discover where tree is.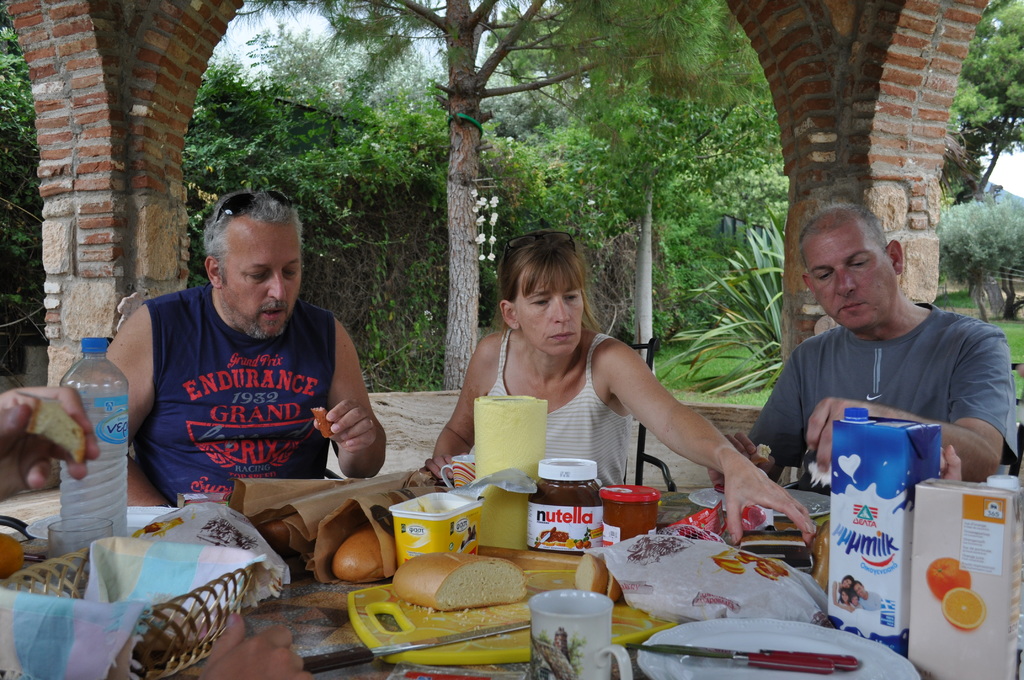
Discovered at 0 0 44 389.
